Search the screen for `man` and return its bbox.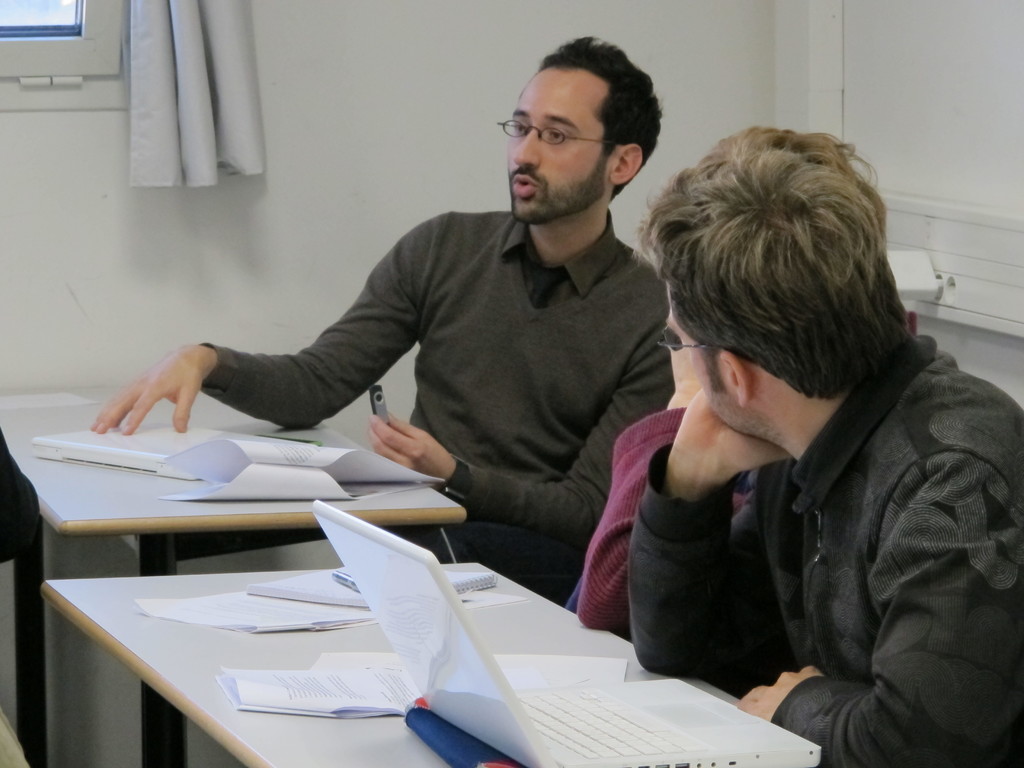
Found: [624, 122, 1023, 767].
